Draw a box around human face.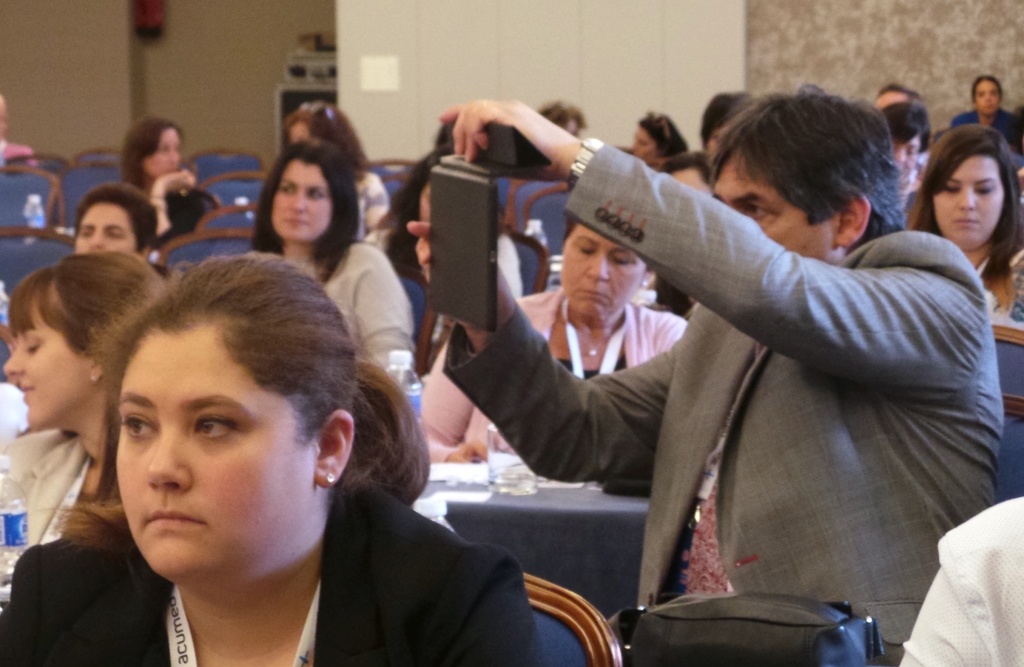
2/299/94/432.
